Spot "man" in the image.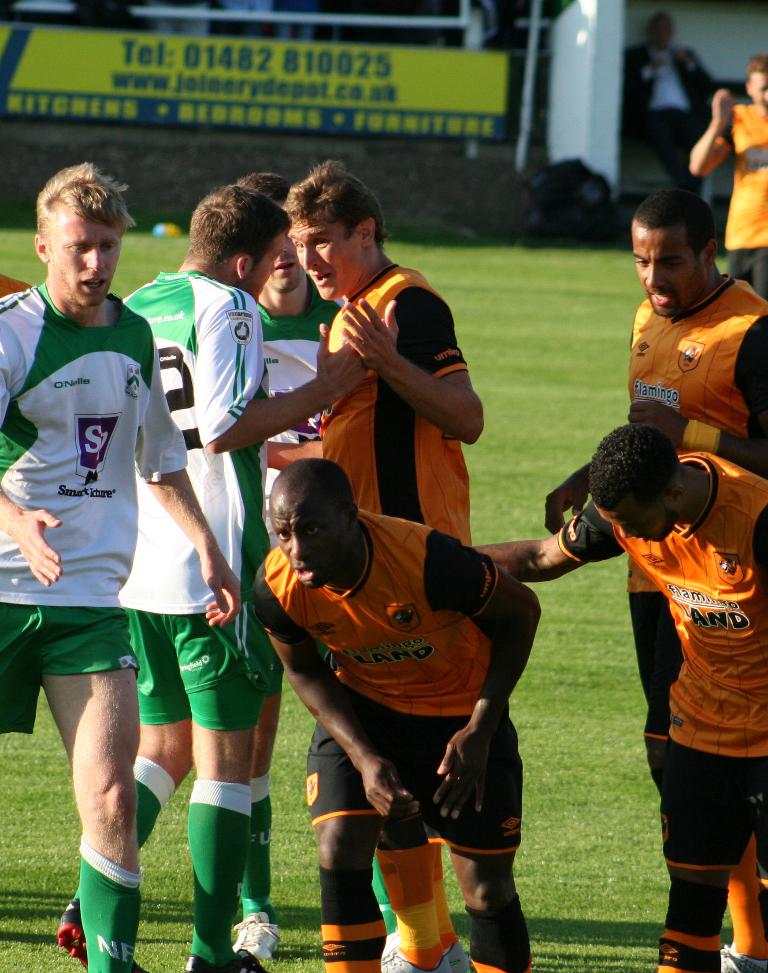
"man" found at 254,147,486,972.
